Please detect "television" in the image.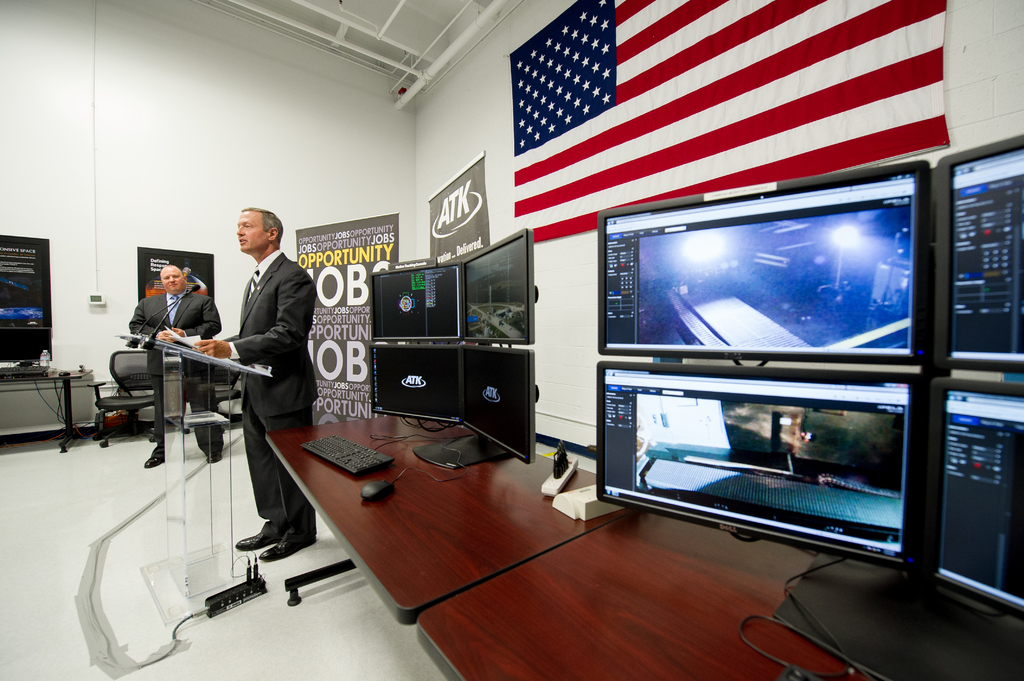
detection(453, 343, 529, 468).
